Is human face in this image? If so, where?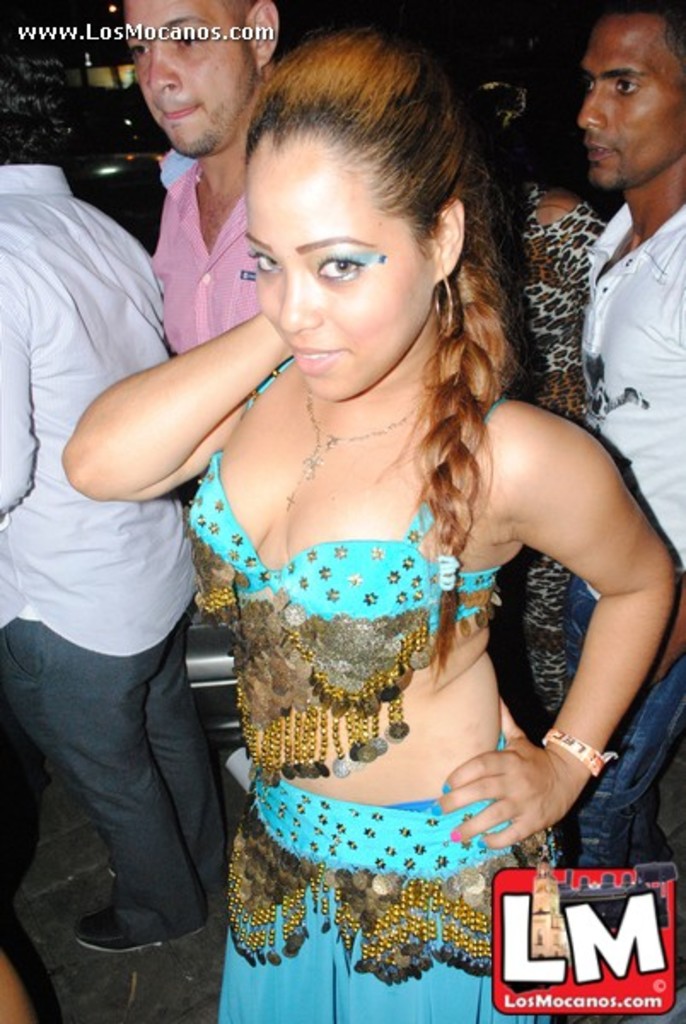
Yes, at 135:0:263:155.
